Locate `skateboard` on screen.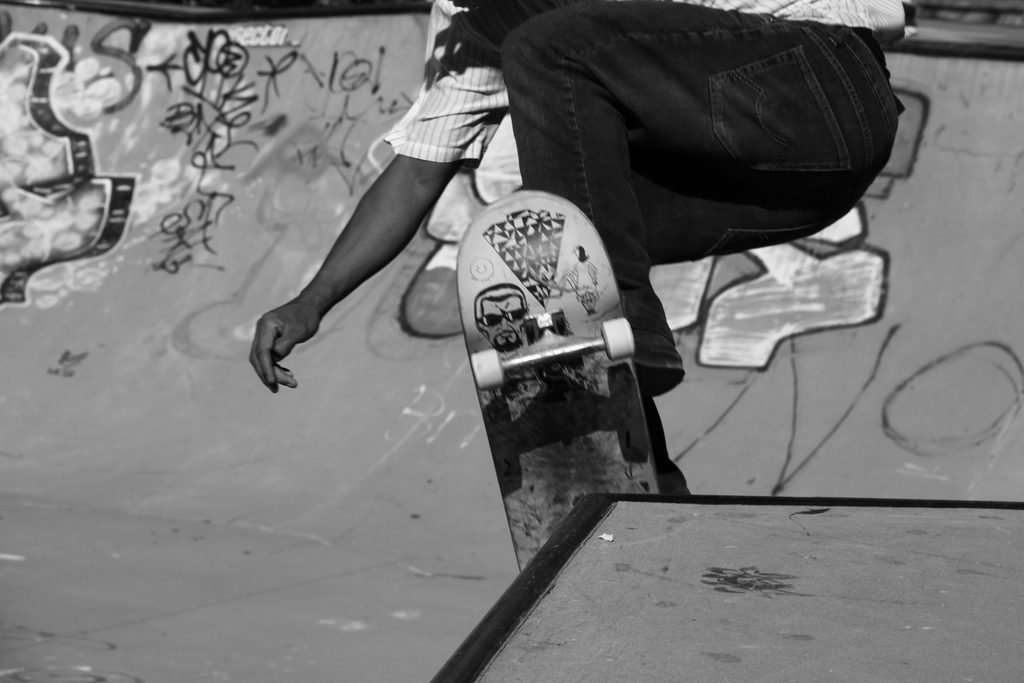
On screen at select_region(422, 213, 665, 613).
